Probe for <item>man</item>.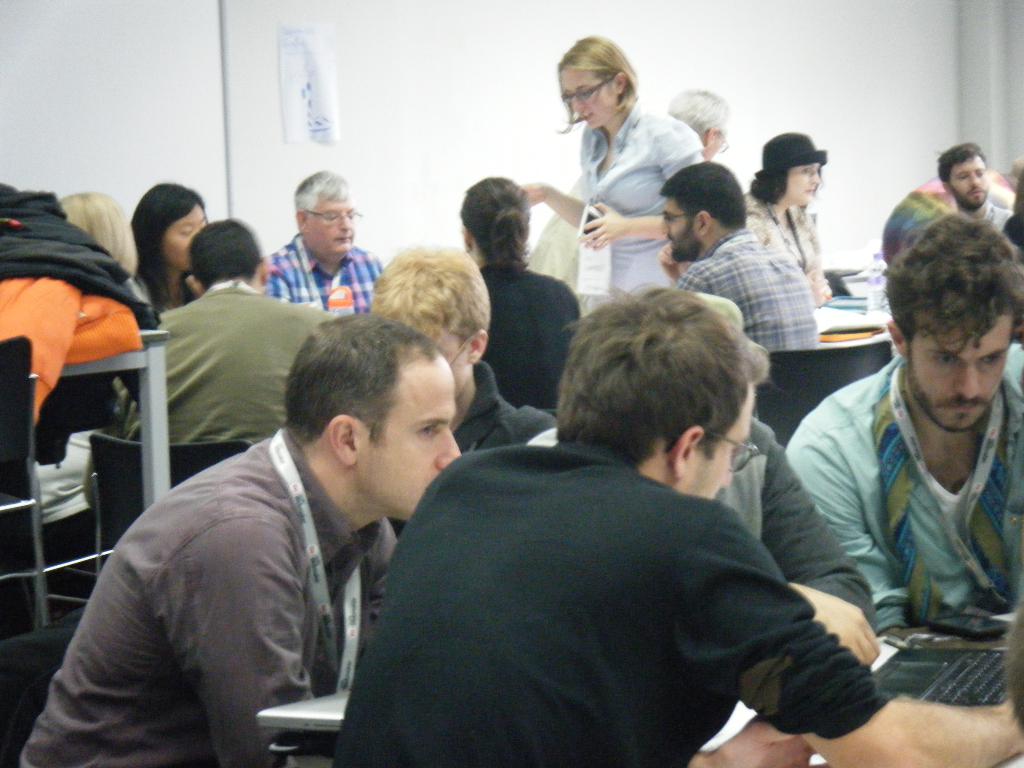
Probe result: locate(24, 310, 467, 767).
